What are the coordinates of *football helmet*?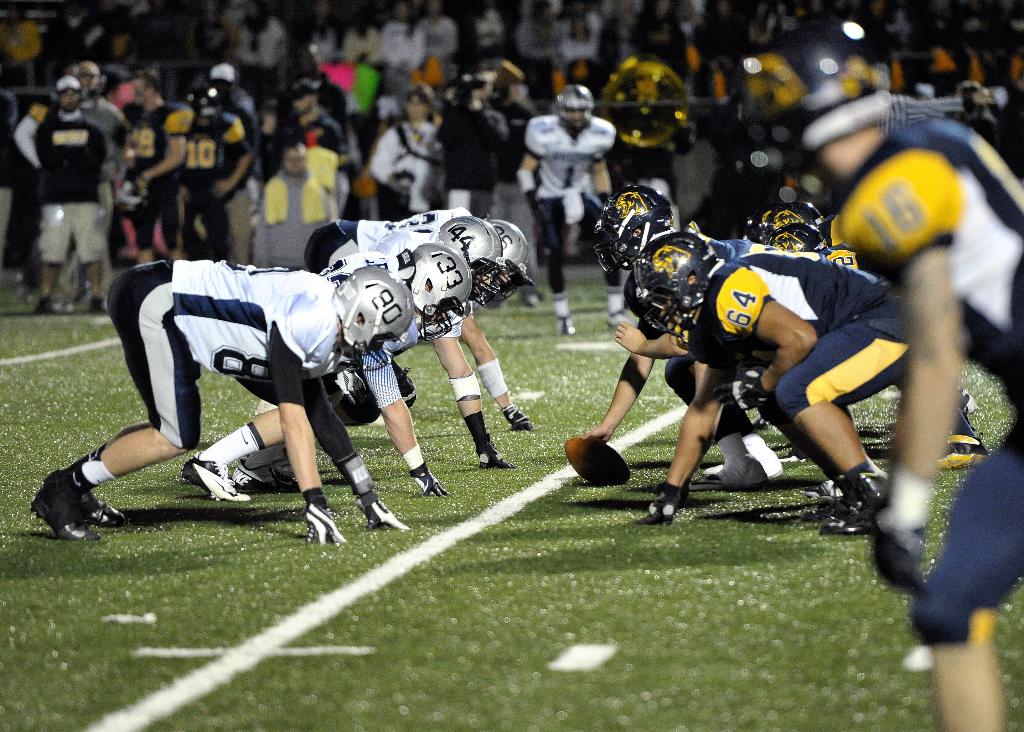
591:184:676:281.
